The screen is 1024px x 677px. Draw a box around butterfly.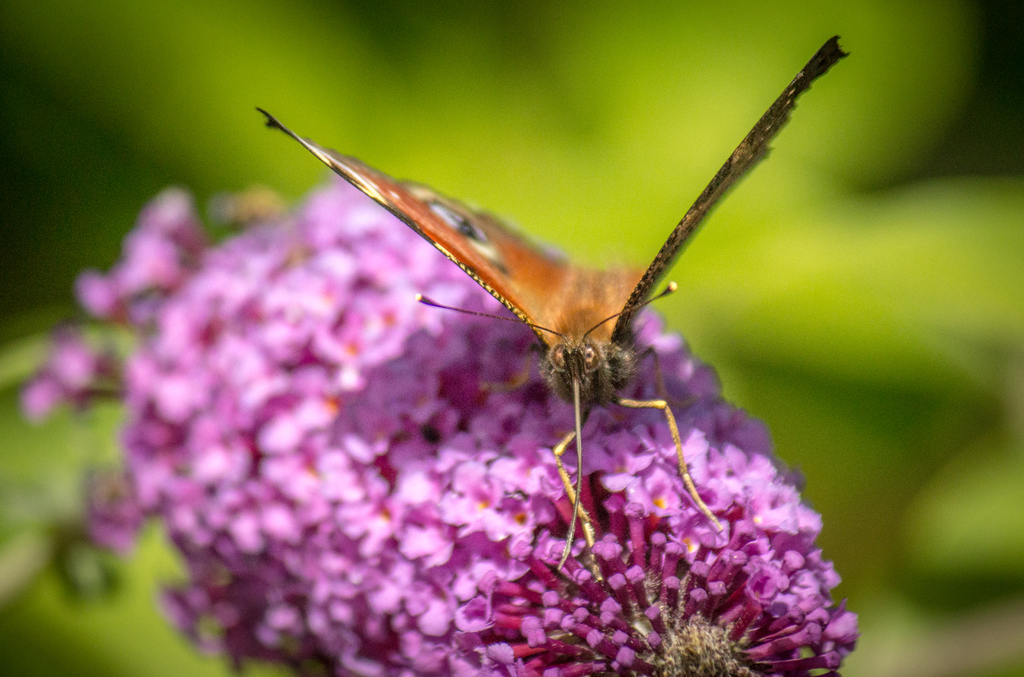
<box>308,49,840,569</box>.
